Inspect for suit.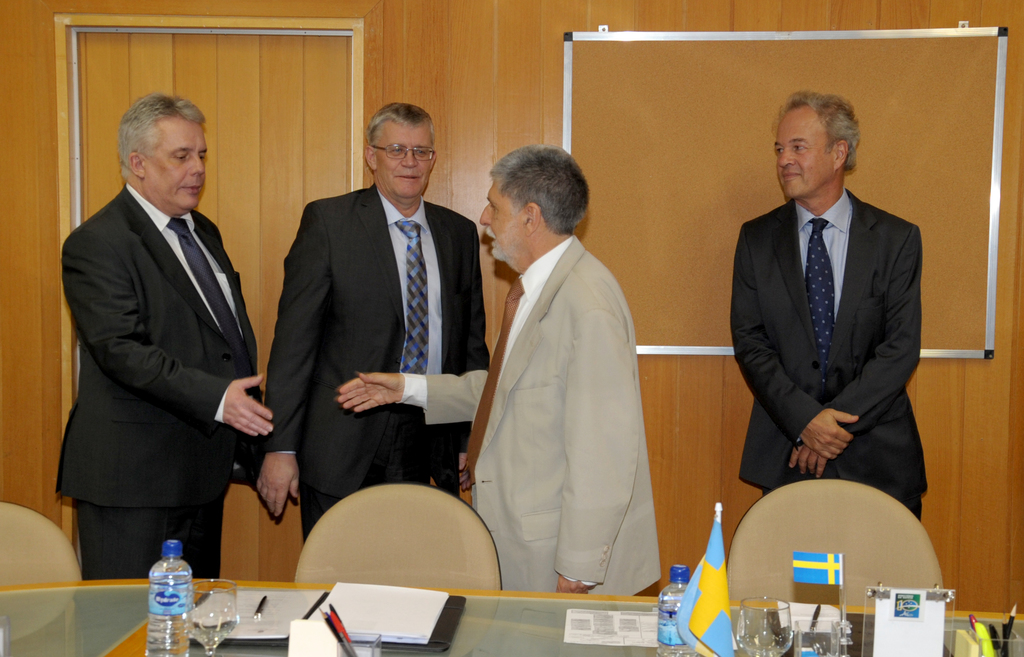
Inspection: select_region(60, 163, 284, 591).
